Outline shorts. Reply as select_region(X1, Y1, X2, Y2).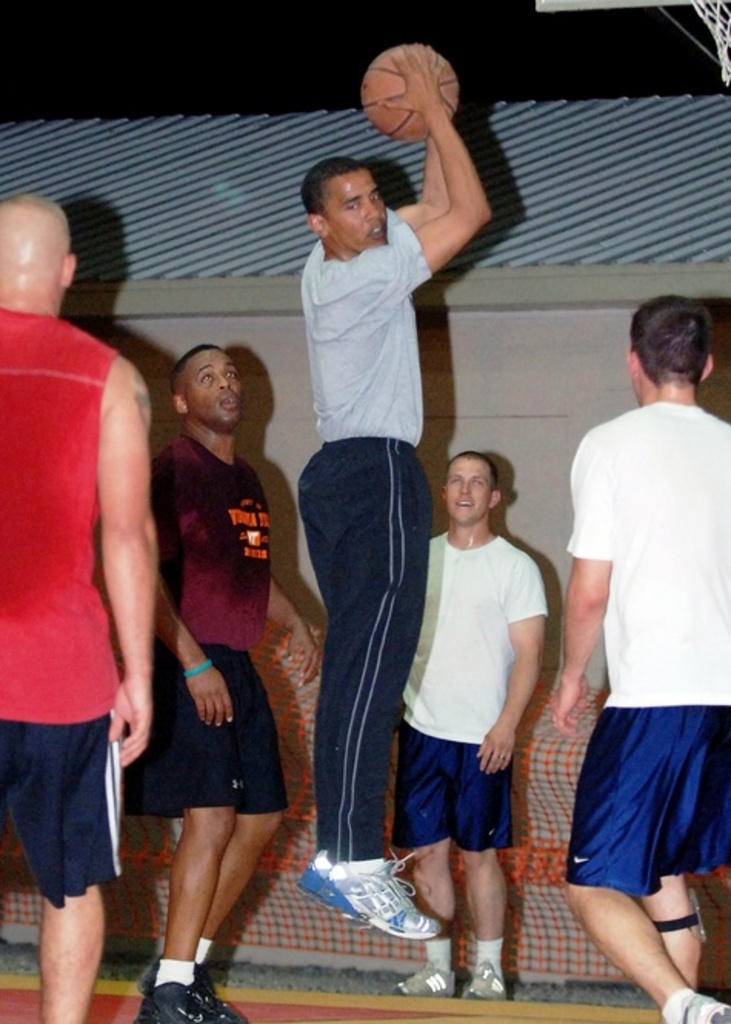
select_region(389, 727, 517, 848).
